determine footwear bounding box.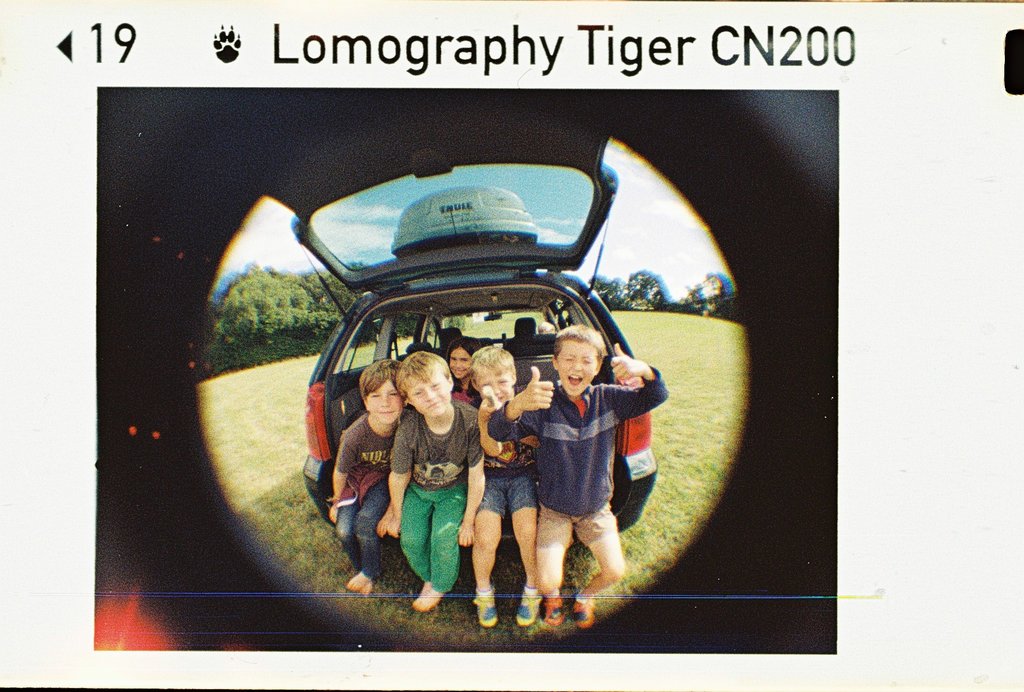
Determined: box=[541, 593, 567, 625].
